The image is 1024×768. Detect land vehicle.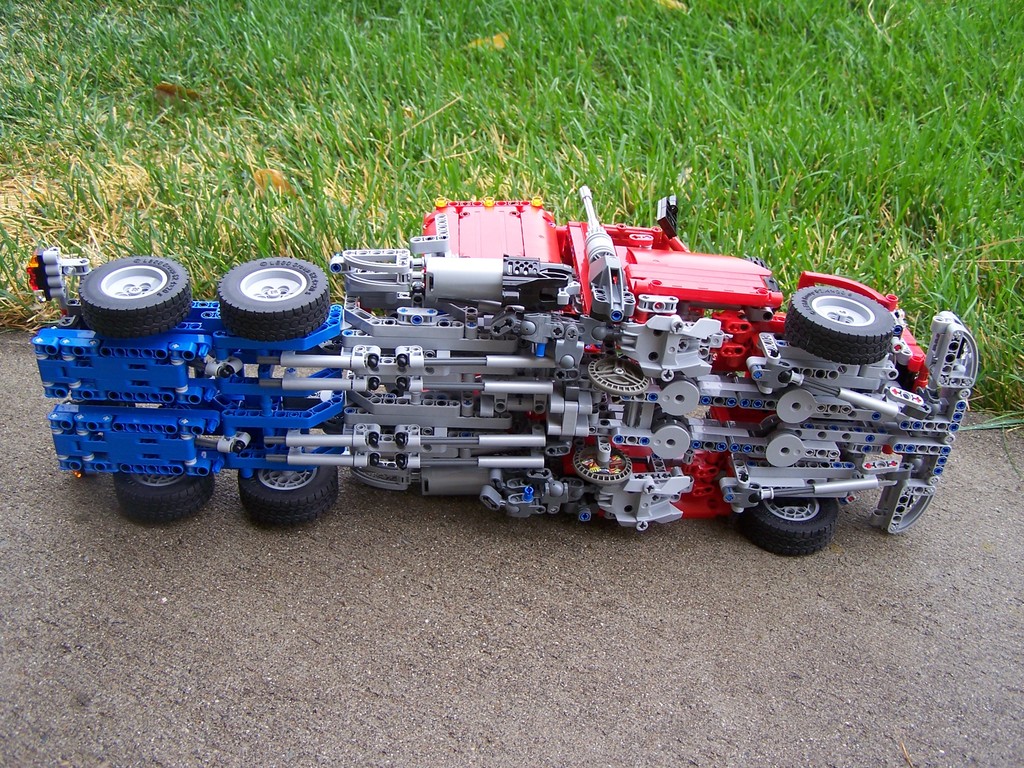
Detection: {"left": 31, "top": 184, "right": 980, "bottom": 529}.
